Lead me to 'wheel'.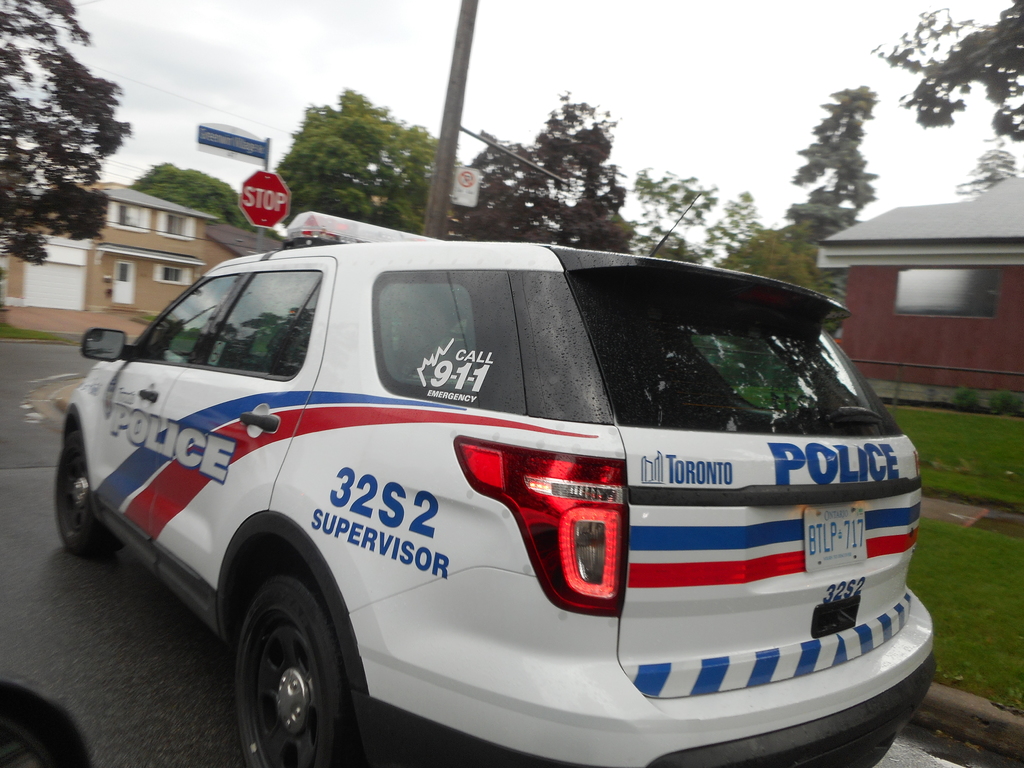
Lead to 54/436/126/555.
